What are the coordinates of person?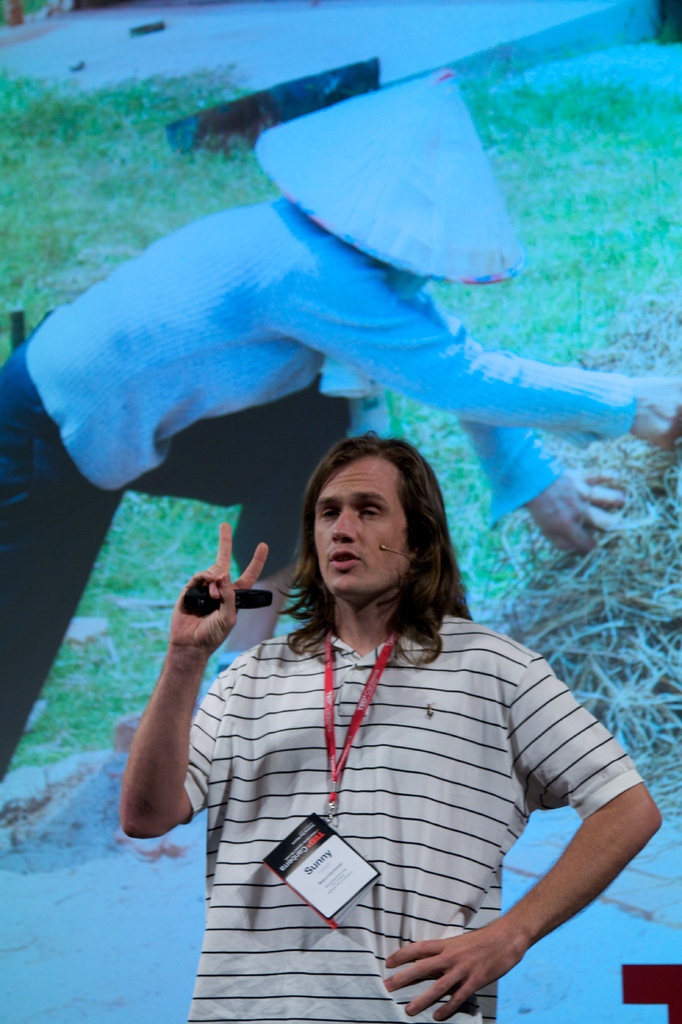
<bbox>0, 69, 681, 787</bbox>.
